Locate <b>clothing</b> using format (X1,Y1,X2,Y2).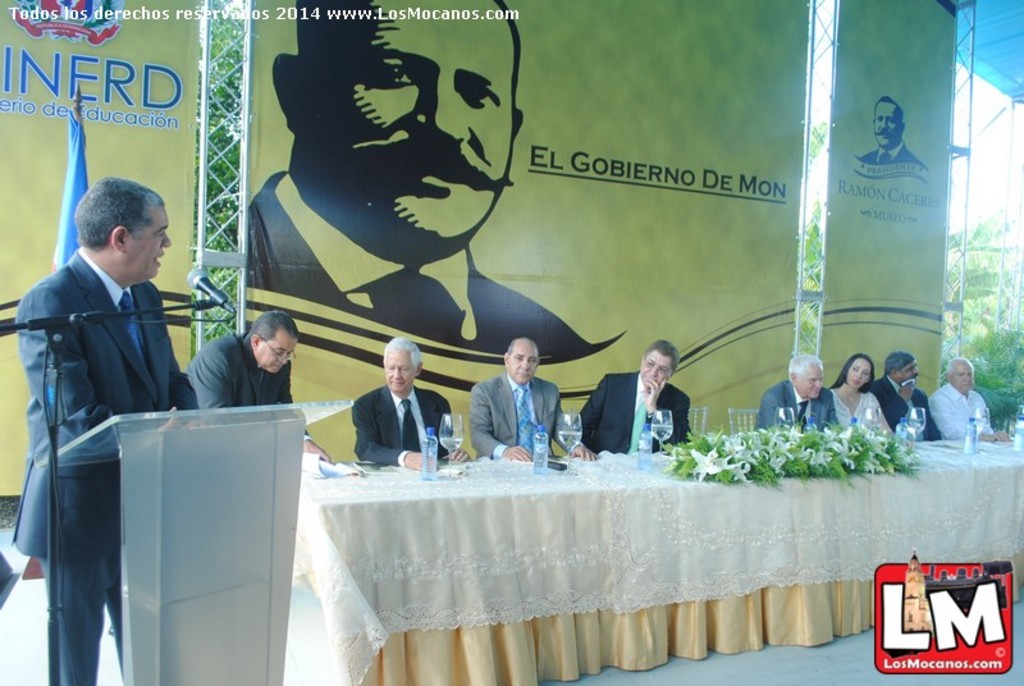
(833,378,893,433).
